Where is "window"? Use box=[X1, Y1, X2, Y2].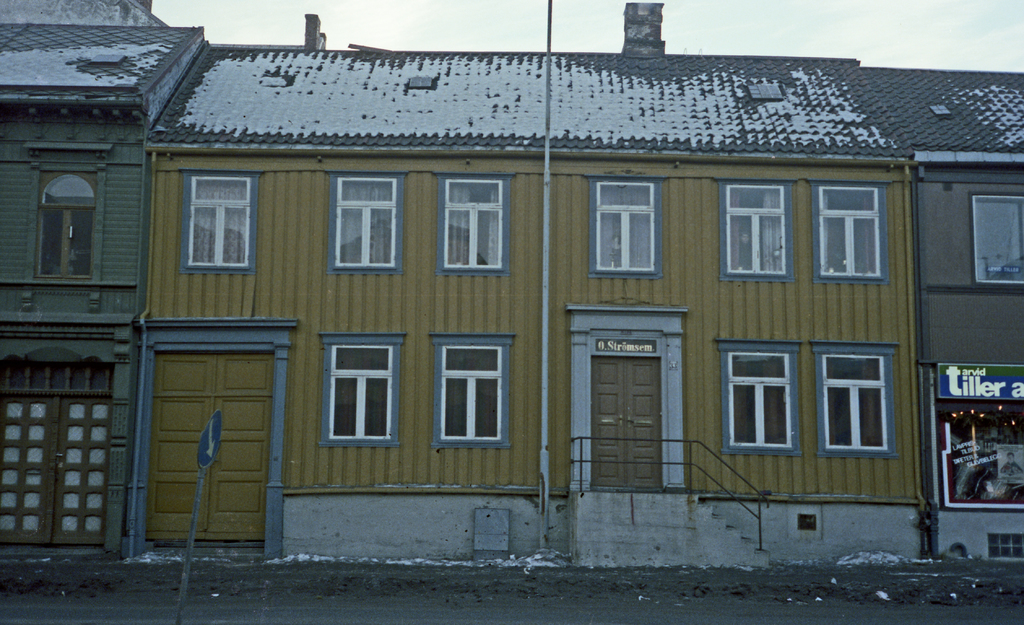
box=[37, 173, 91, 278].
